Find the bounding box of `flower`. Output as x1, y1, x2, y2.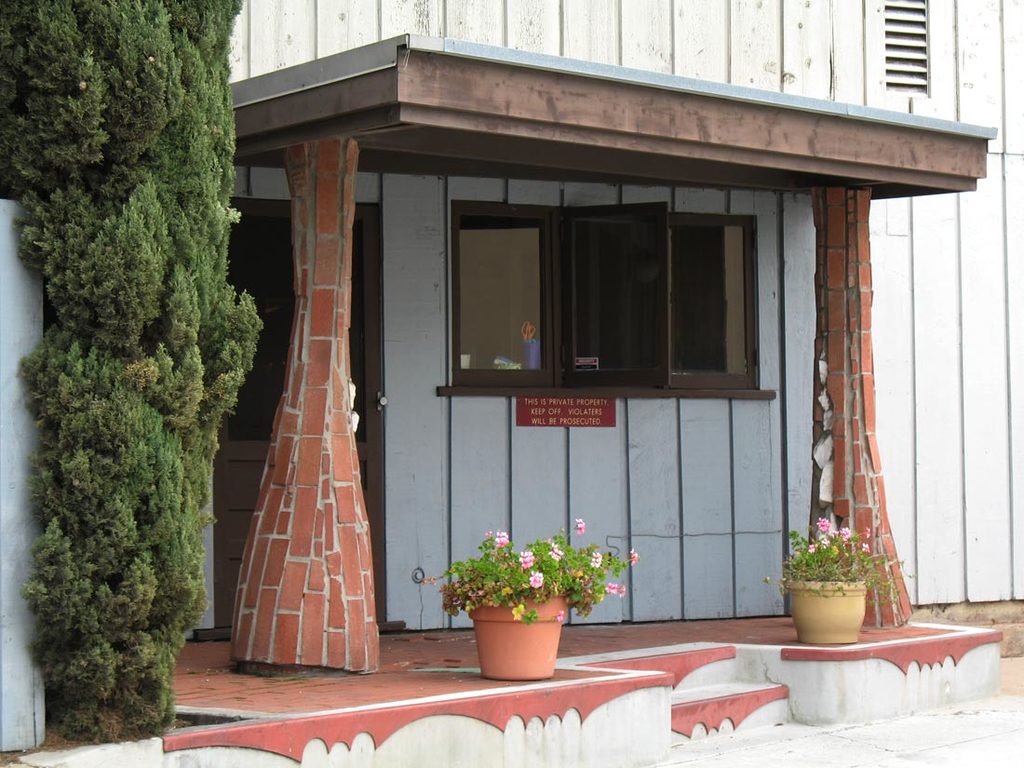
839, 526, 851, 539.
